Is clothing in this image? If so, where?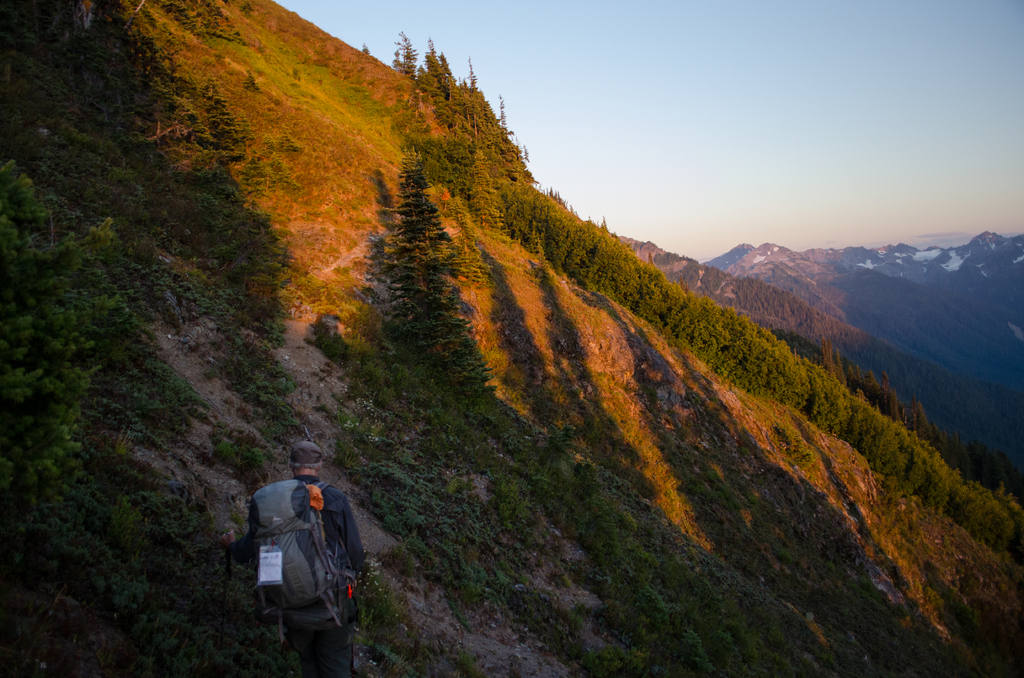
Yes, at Rect(241, 456, 360, 653).
